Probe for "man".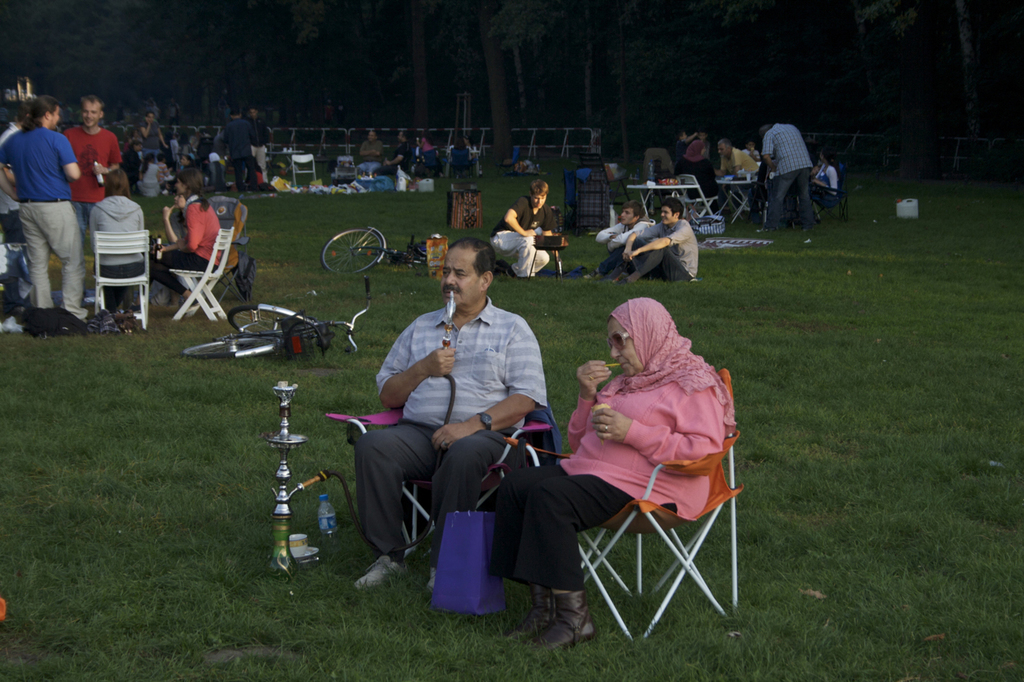
Probe result: [489, 179, 554, 279].
